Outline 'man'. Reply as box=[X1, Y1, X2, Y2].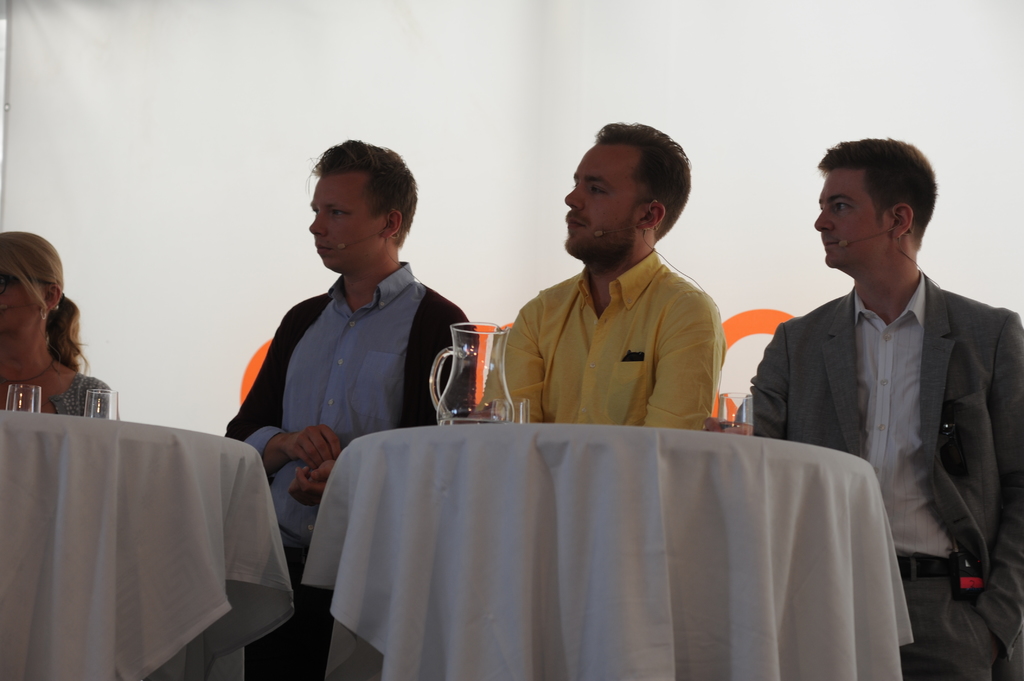
box=[222, 138, 483, 680].
